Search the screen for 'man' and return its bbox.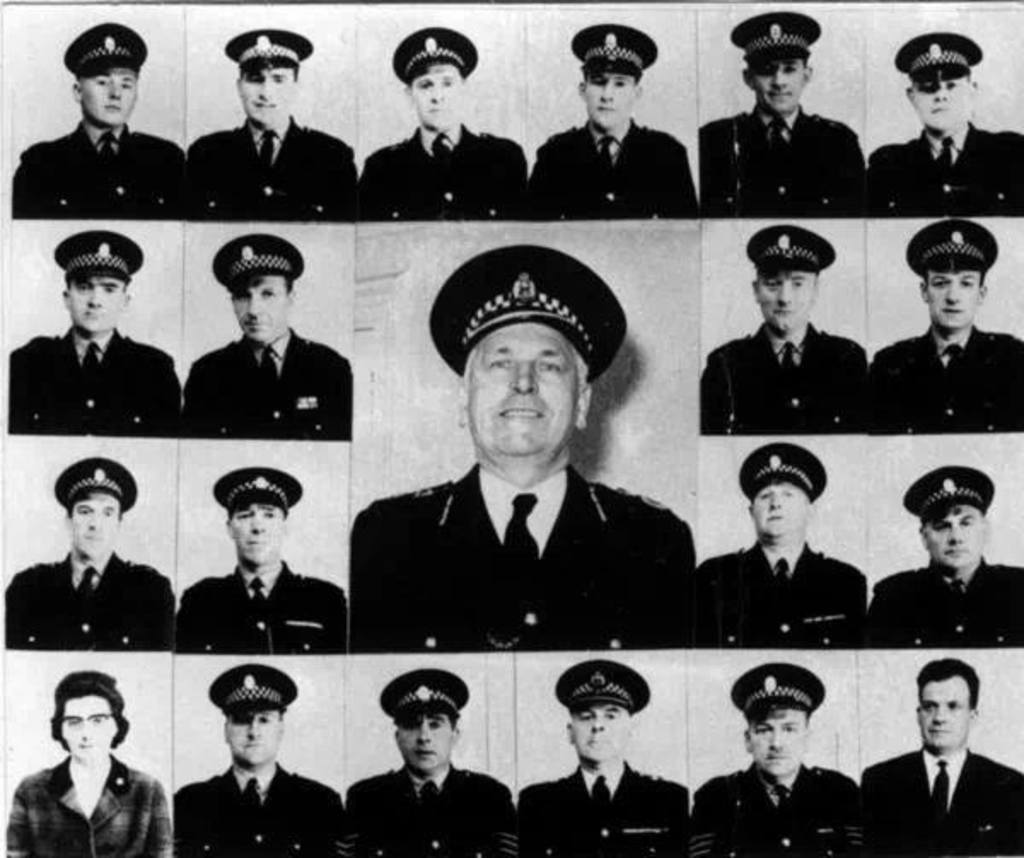
Found: l=181, t=664, r=353, b=855.
